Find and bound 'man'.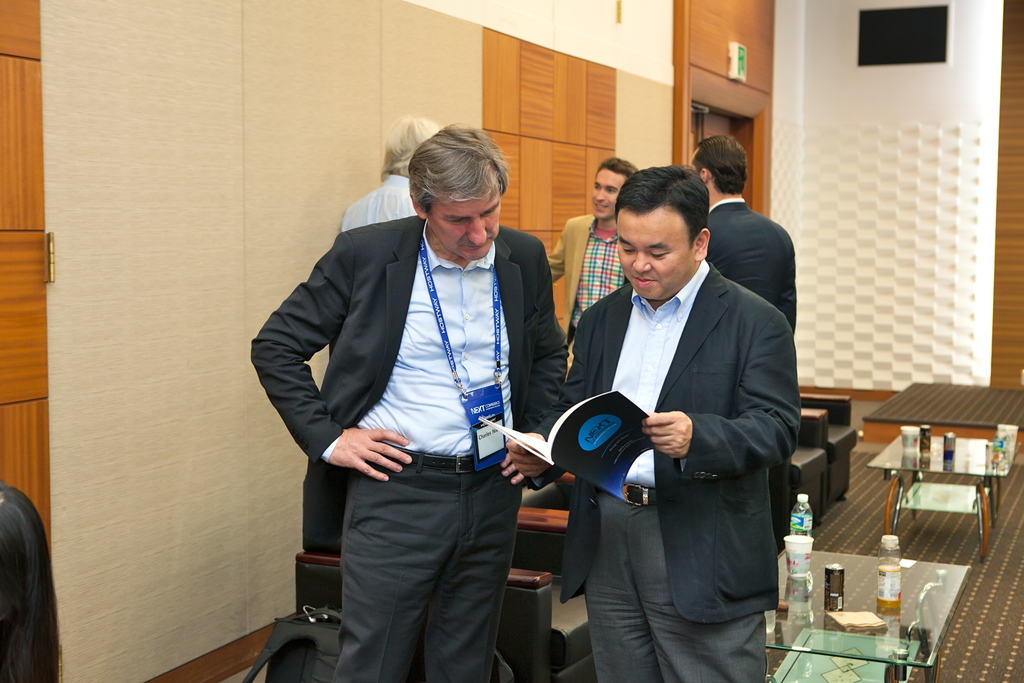
Bound: bbox(507, 165, 802, 682).
